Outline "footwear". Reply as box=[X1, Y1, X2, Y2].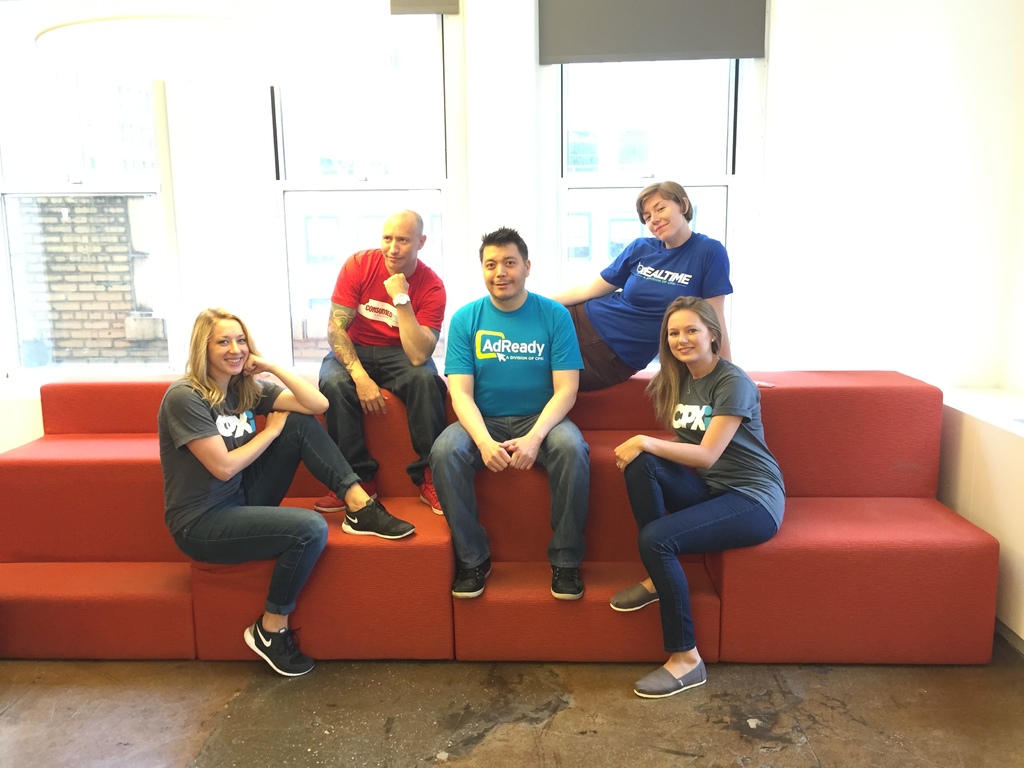
box=[241, 612, 314, 678].
